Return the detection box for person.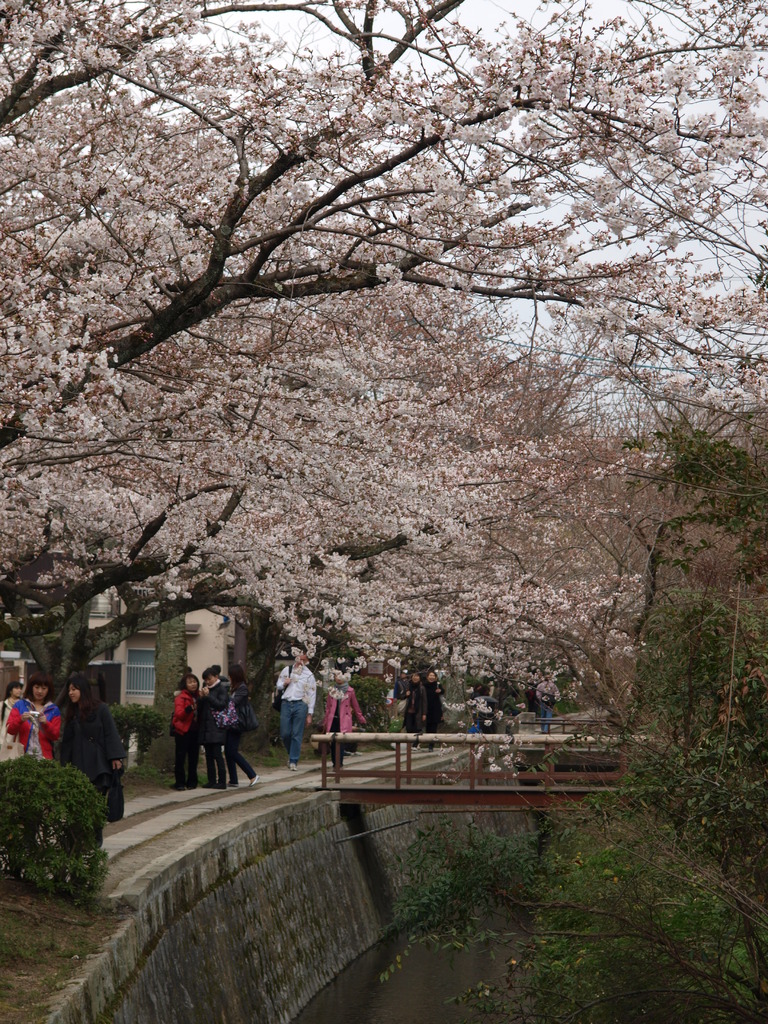
<region>191, 655, 225, 790</region>.
